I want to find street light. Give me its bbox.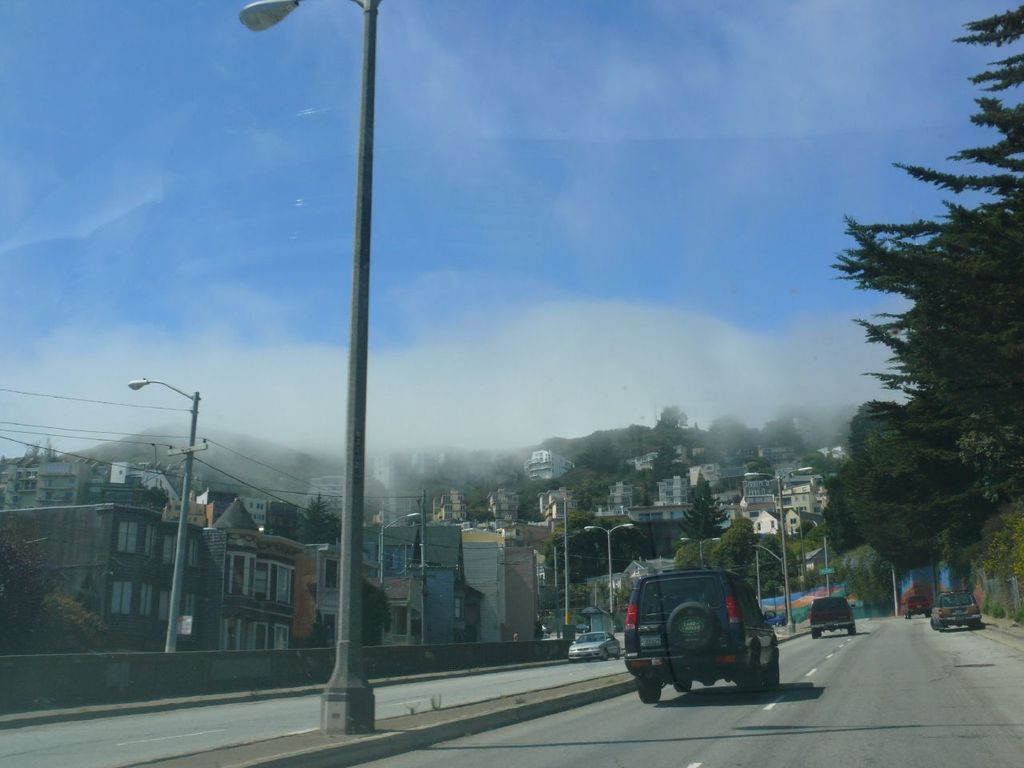
bbox=(682, 534, 724, 572).
